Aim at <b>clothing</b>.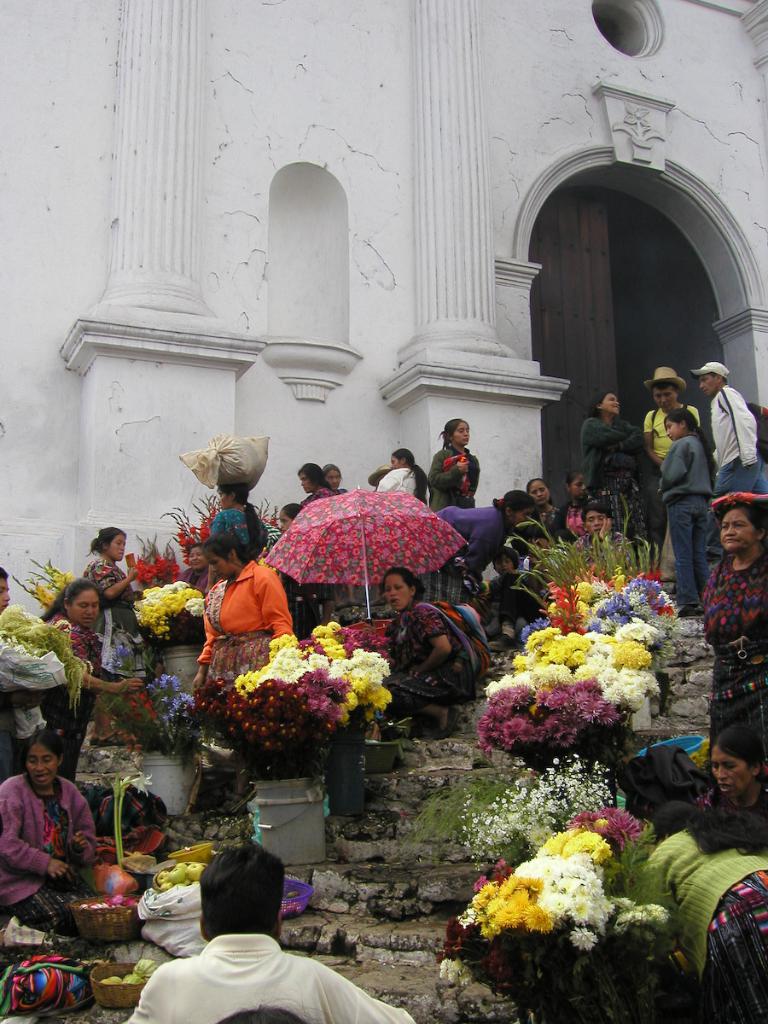
Aimed at detection(655, 445, 713, 608).
